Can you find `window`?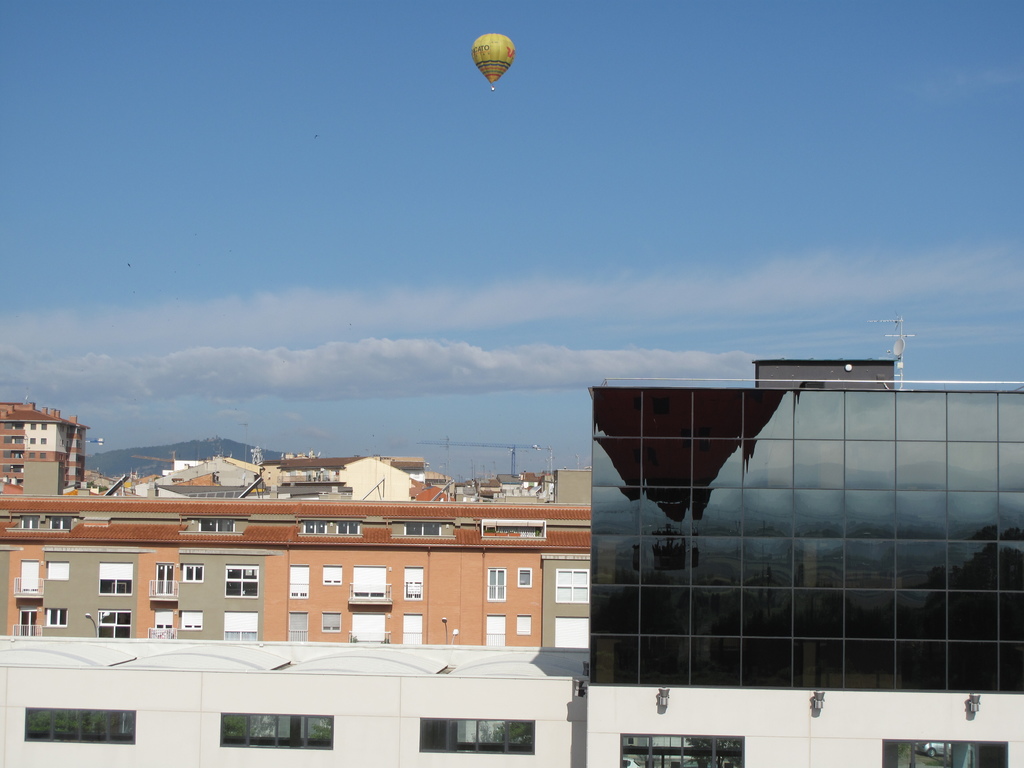
Yes, bounding box: rect(29, 452, 36, 458).
